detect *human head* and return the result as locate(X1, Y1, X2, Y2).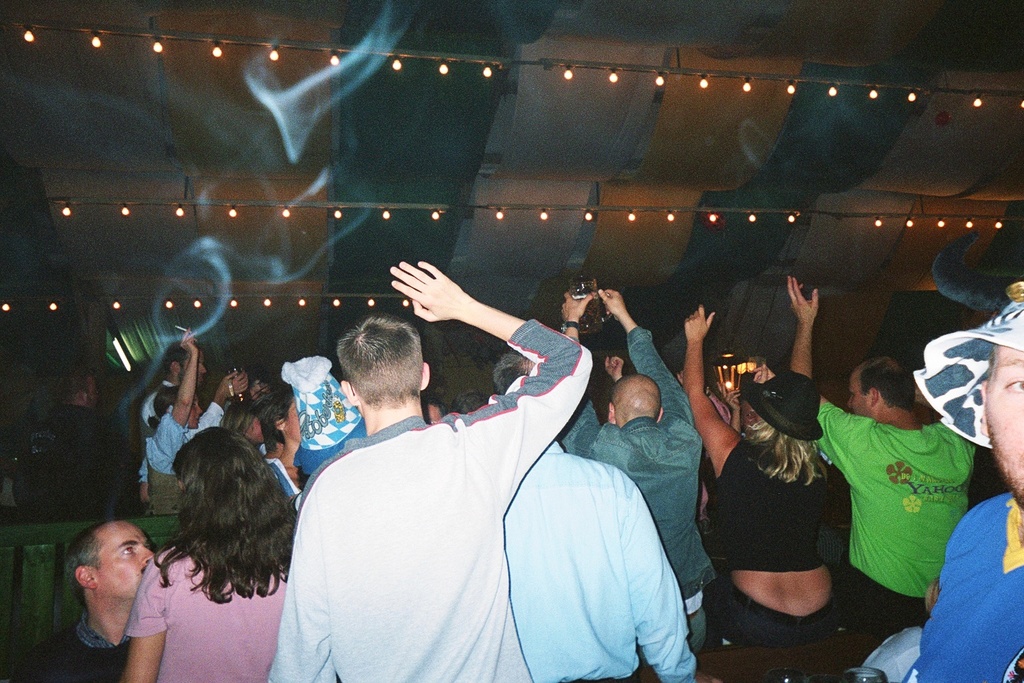
locate(227, 380, 271, 438).
